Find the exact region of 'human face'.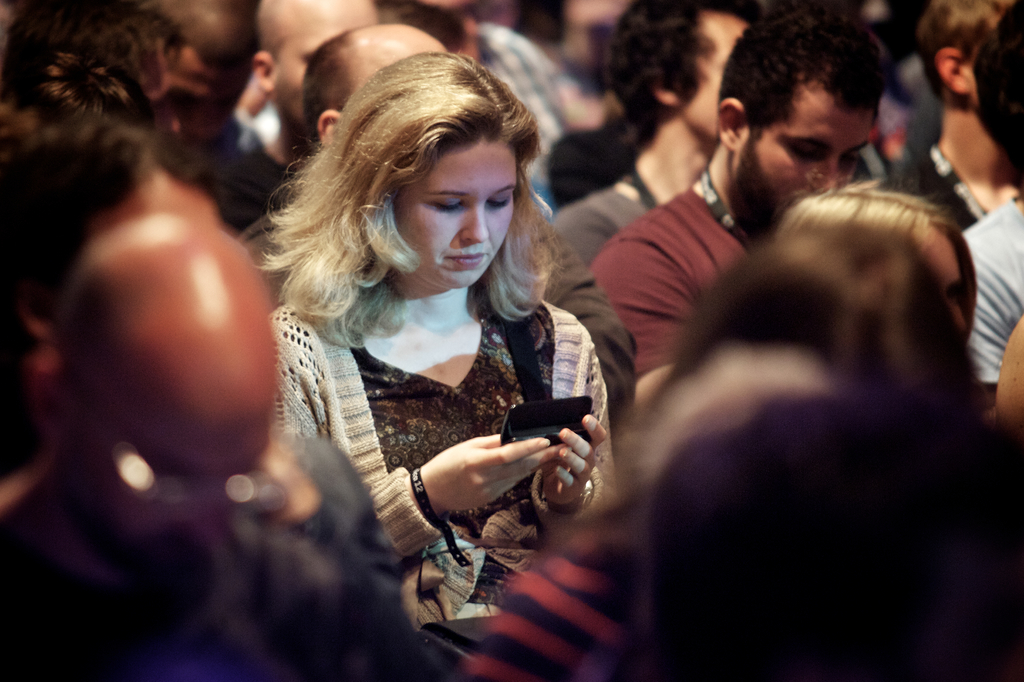
Exact region: l=919, t=230, r=970, b=333.
